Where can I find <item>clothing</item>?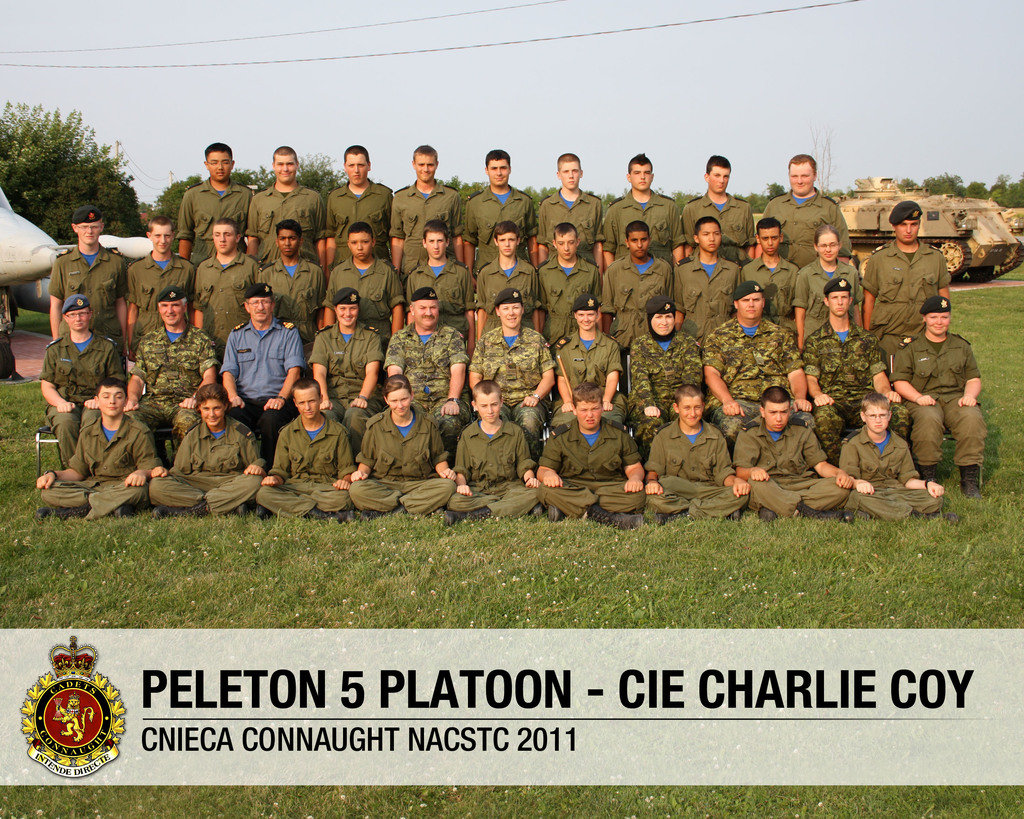
You can find it at x1=300, y1=317, x2=389, y2=423.
